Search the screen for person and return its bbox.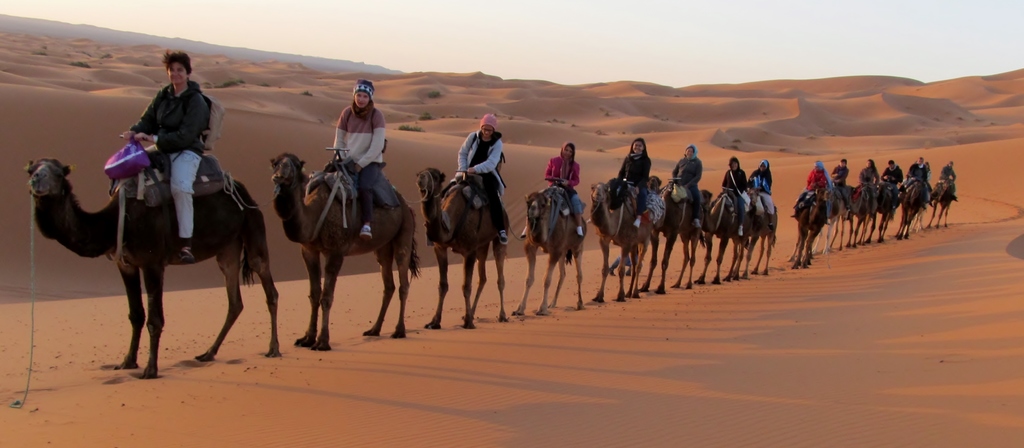
Found: [left=515, top=143, right=586, bottom=237].
